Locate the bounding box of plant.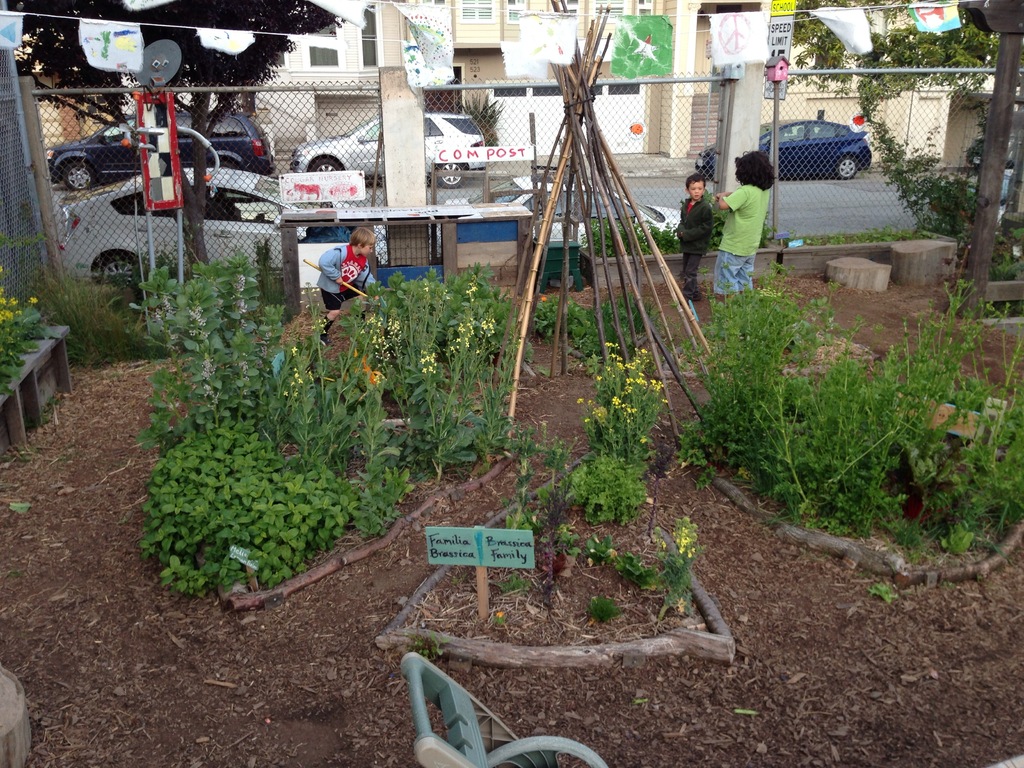
Bounding box: <bbox>578, 335, 672, 478</bbox>.
